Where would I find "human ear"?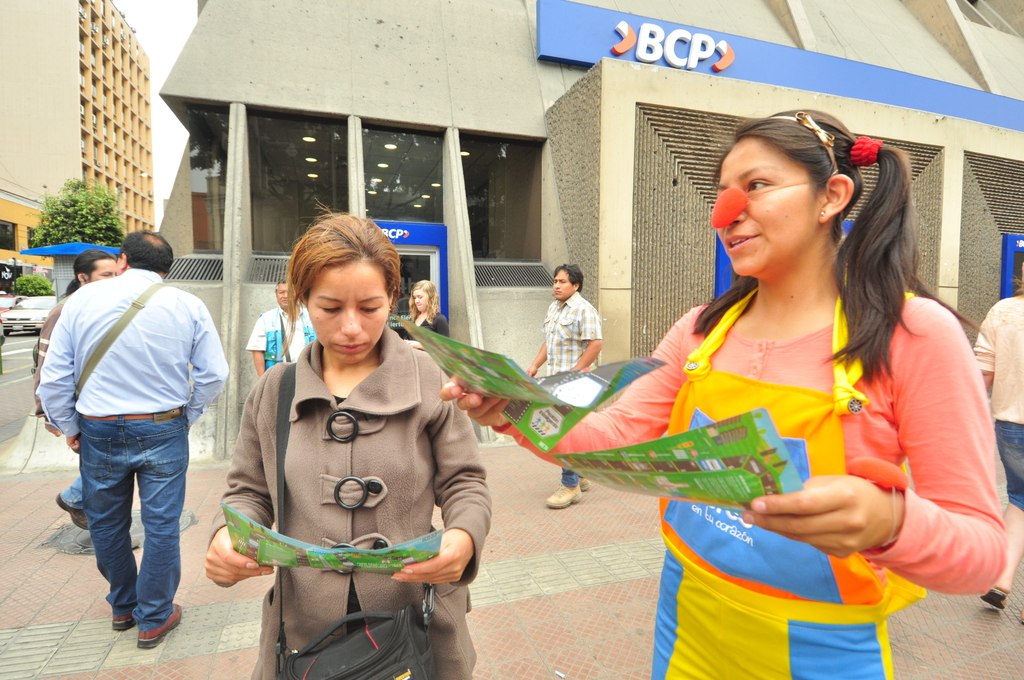
At {"x1": 120, "y1": 253, "x2": 129, "y2": 270}.
